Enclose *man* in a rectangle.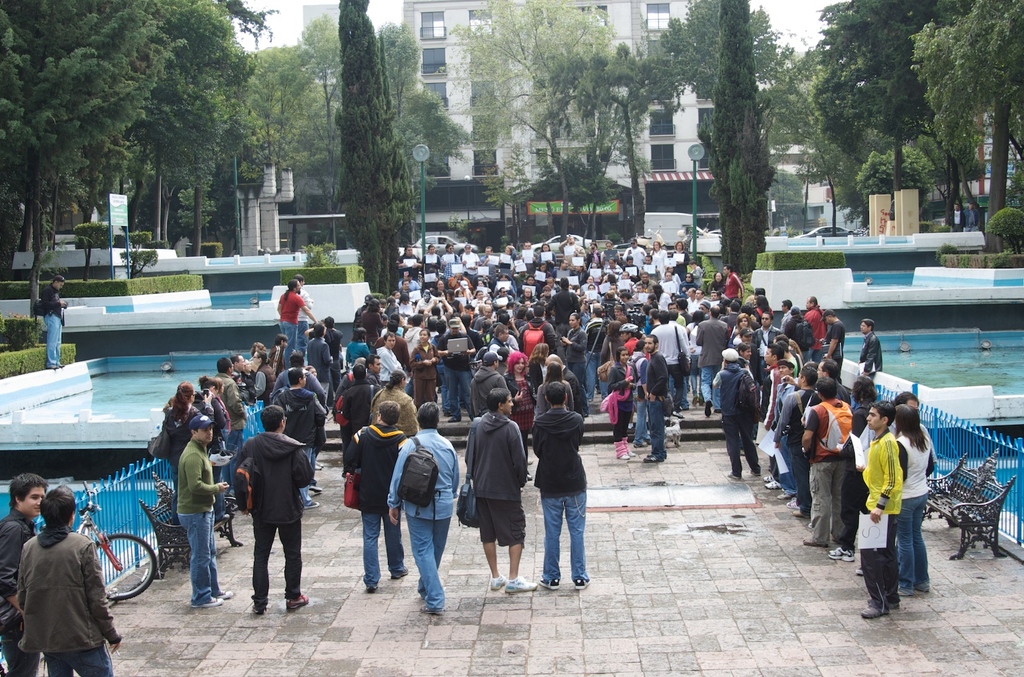
361 298 391 342.
